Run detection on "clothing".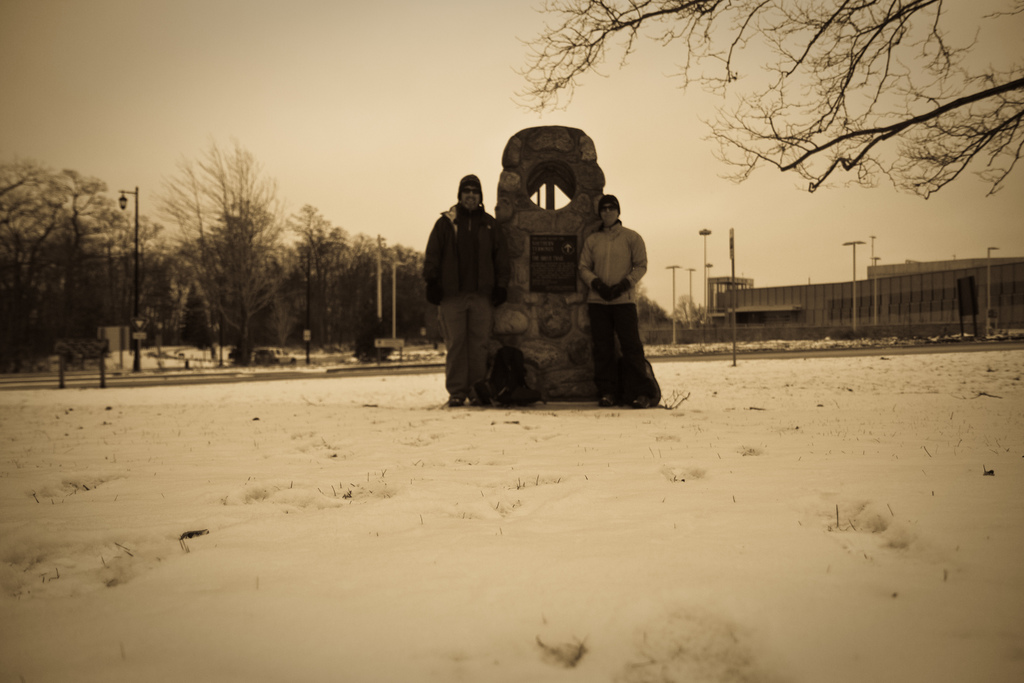
Result: 422, 206, 512, 407.
